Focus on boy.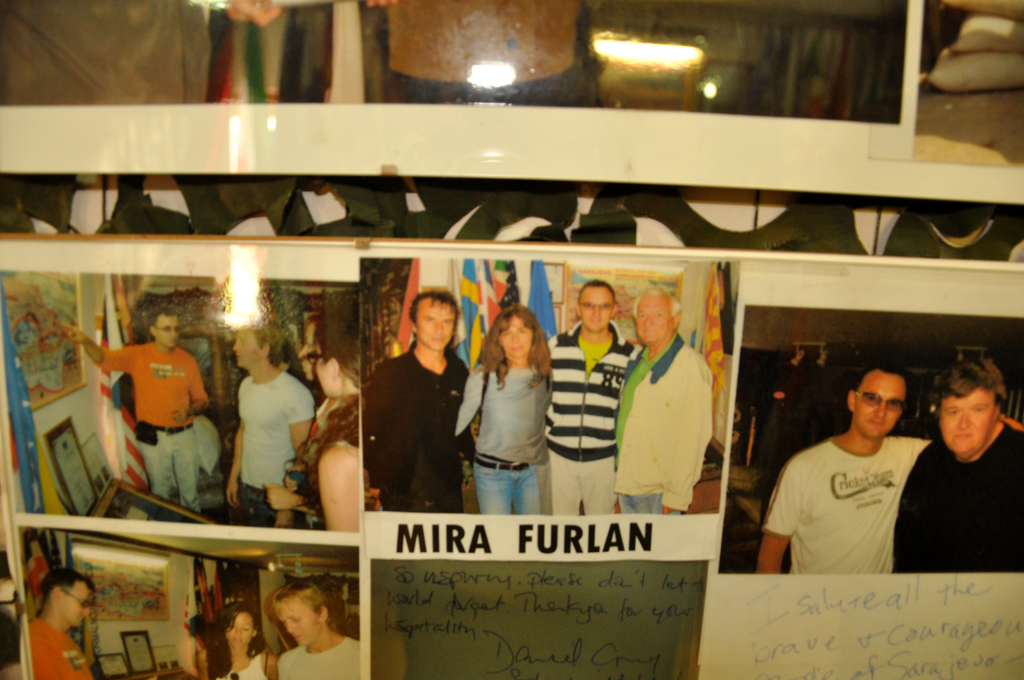
Focused at bbox=[227, 321, 315, 527].
